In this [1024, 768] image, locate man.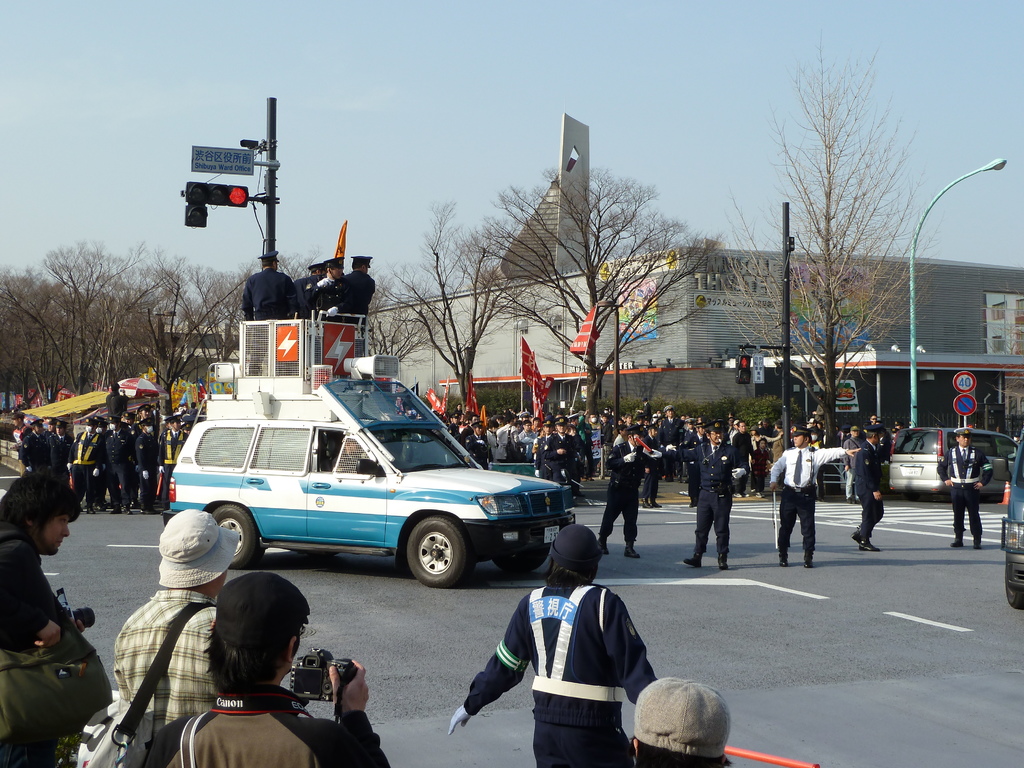
Bounding box: (297,265,324,316).
